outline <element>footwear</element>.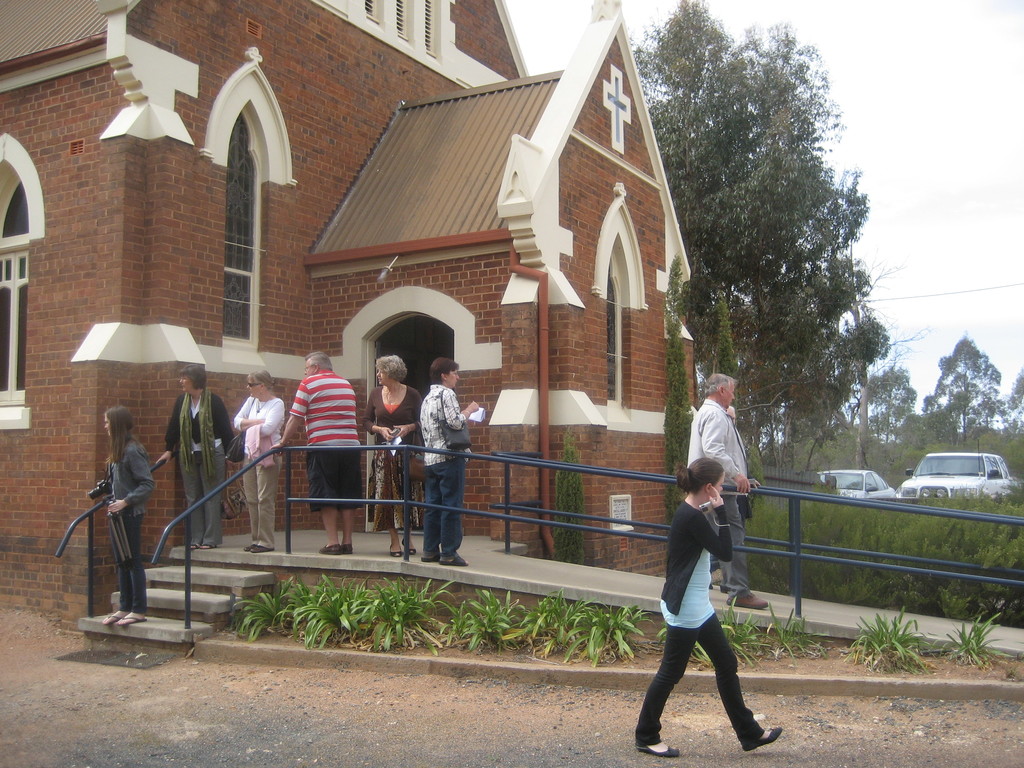
Outline: Rect(343, 545, 355, 556).
